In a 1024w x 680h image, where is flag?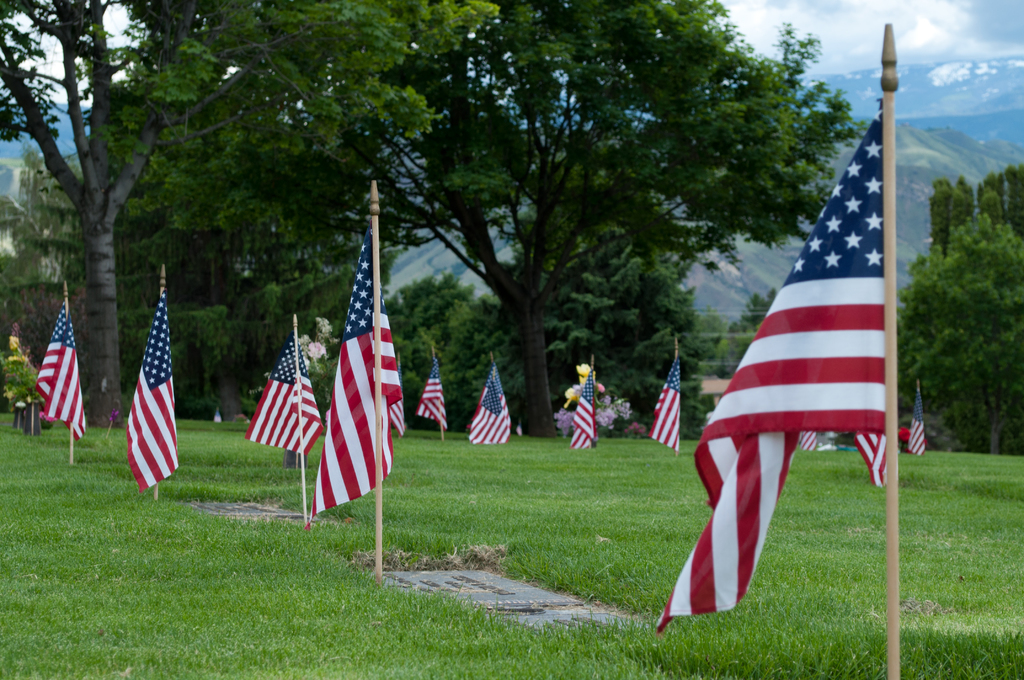
rect(651, 95, 895, 645).
